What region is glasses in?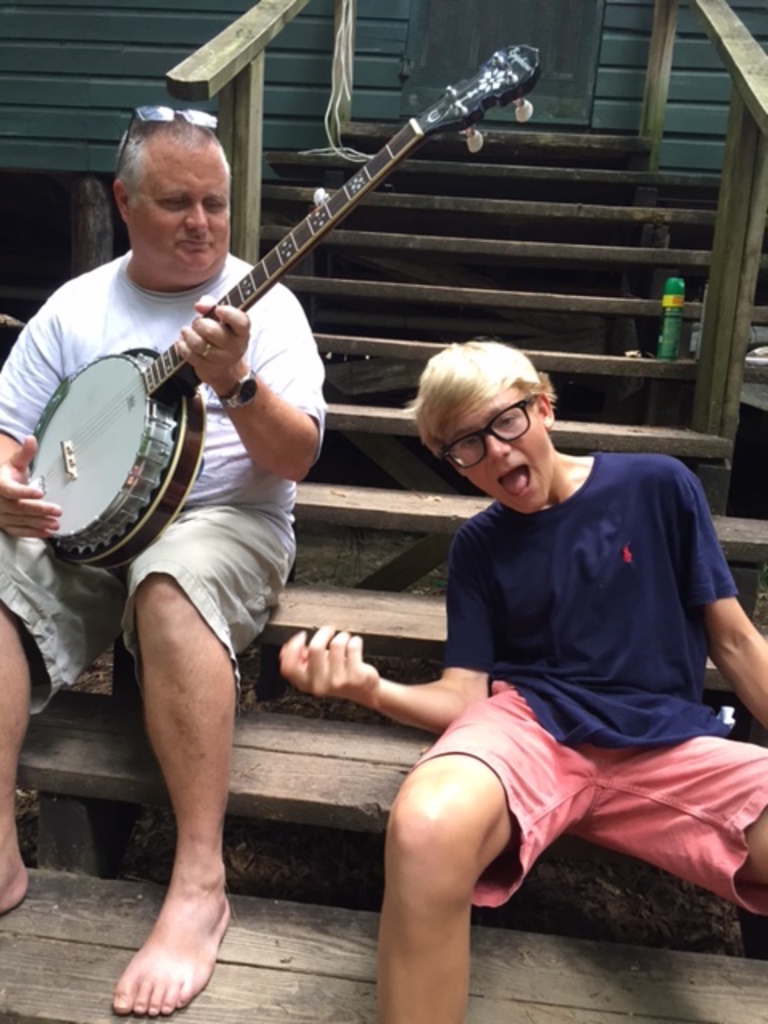
locate(117, 104, 226, 170).
